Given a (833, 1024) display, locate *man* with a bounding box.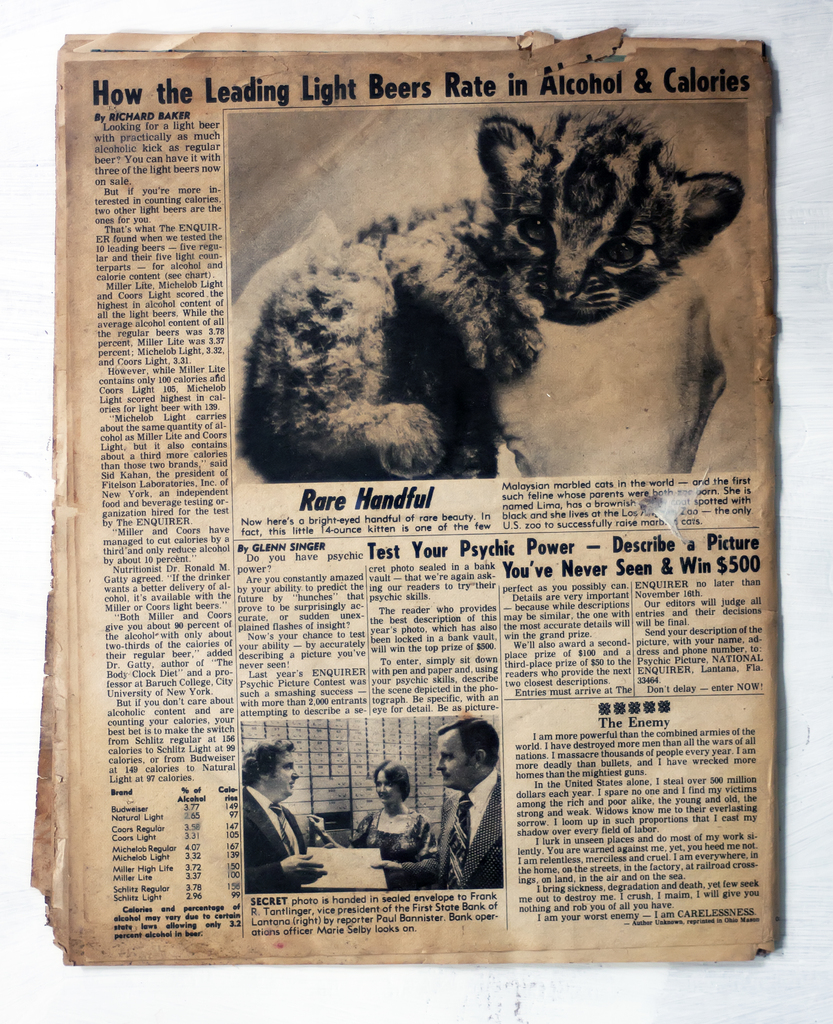
Located: left=239, top=737, right=334, bottom=893.
